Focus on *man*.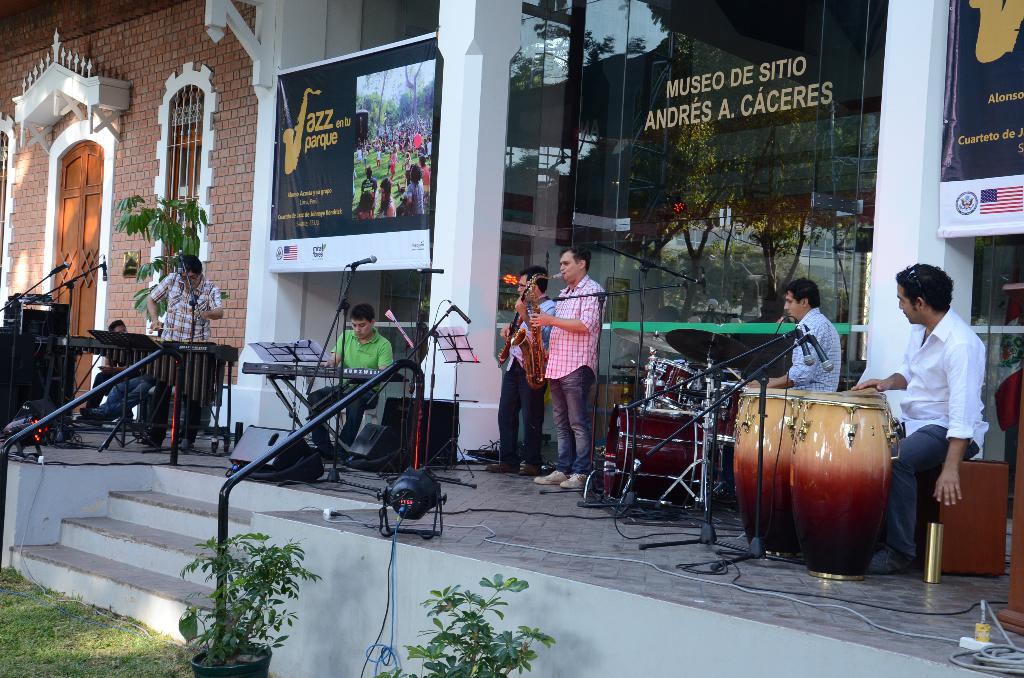
Focused at BBox(307, 307, 406, 462).
